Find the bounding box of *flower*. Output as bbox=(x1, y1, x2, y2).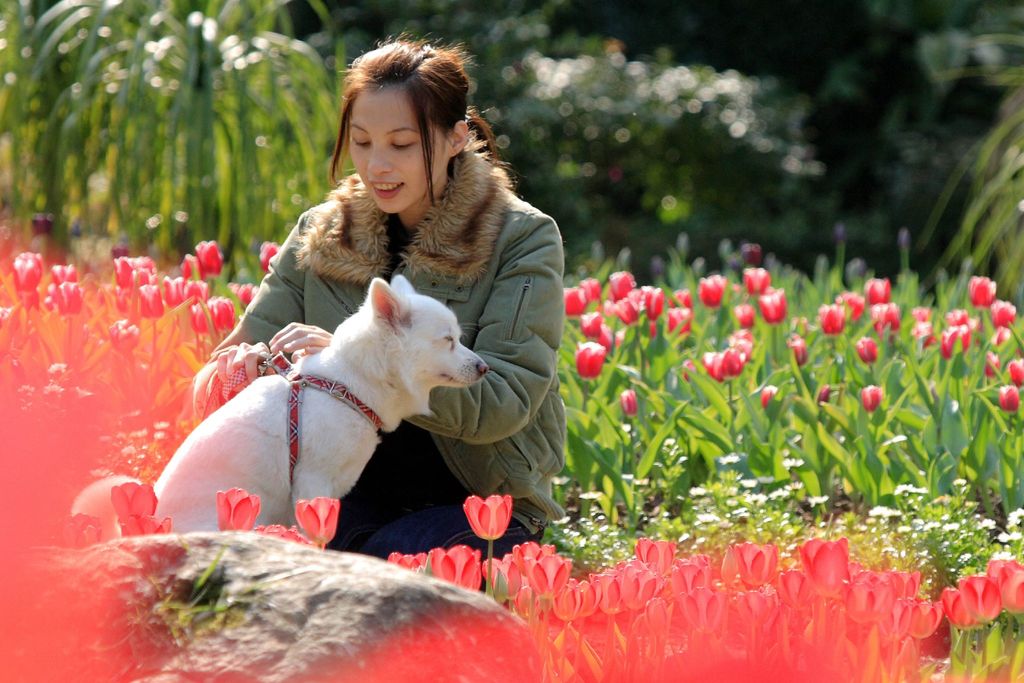
bbox=(1004, 383, 1019, 414).
